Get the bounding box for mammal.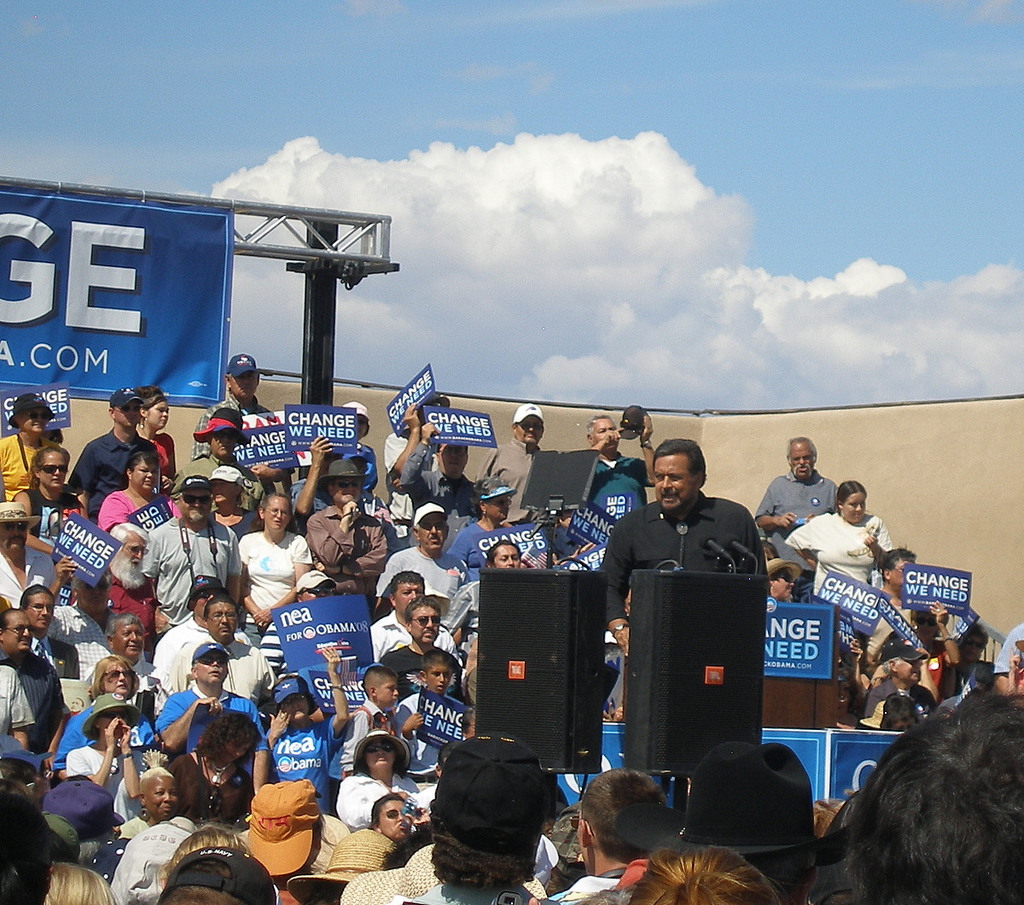
x1=461 y1=632 x2=478 y2=705.
